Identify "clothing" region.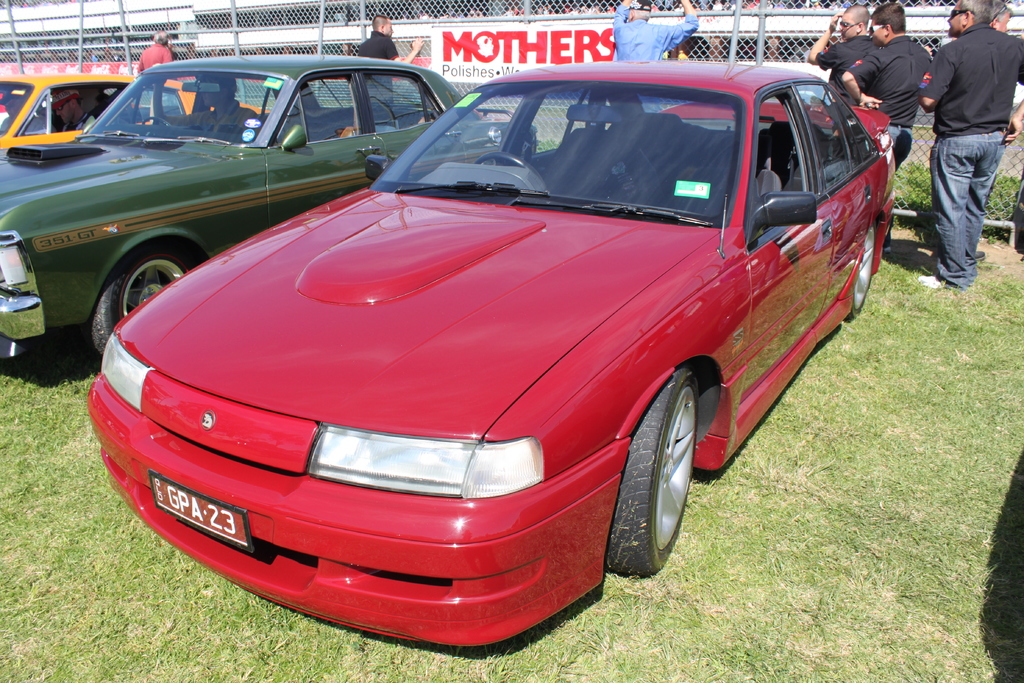
Region: region(814, 37, 890, 105).
